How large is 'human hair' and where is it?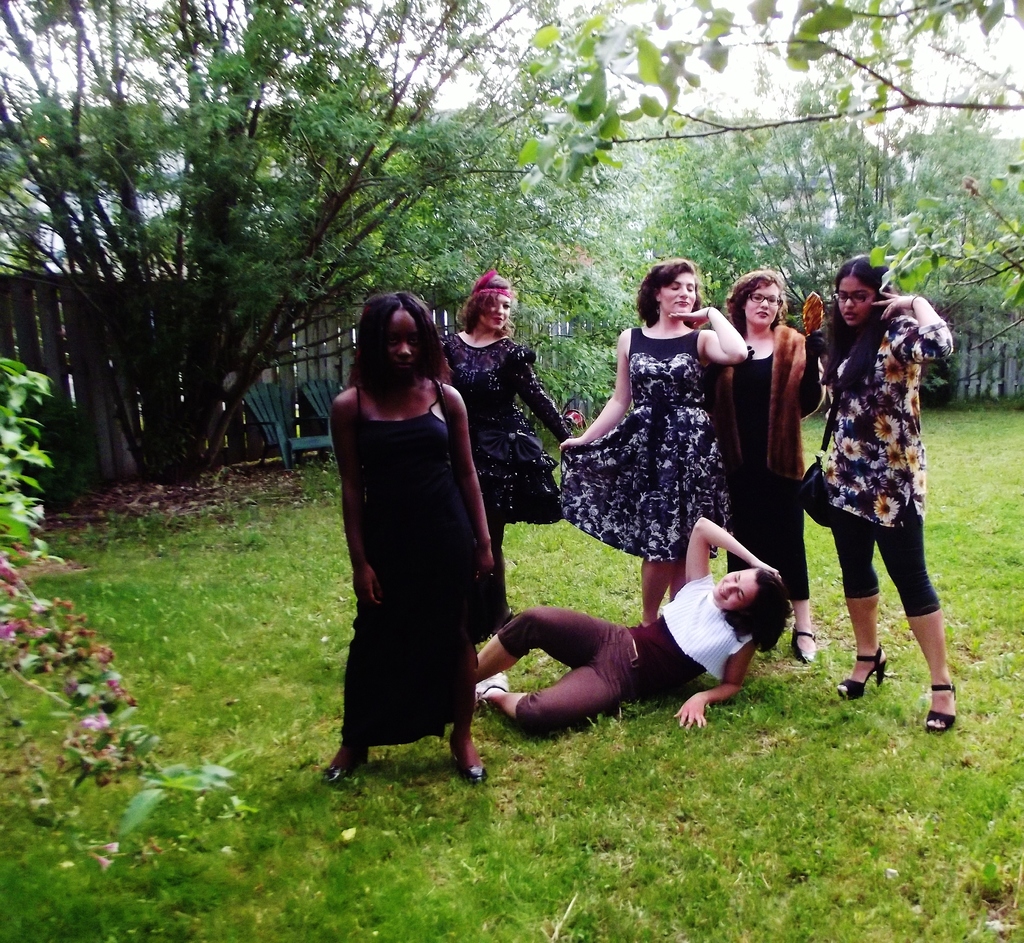
Bounding box: box(719, 273, 796, 339).
